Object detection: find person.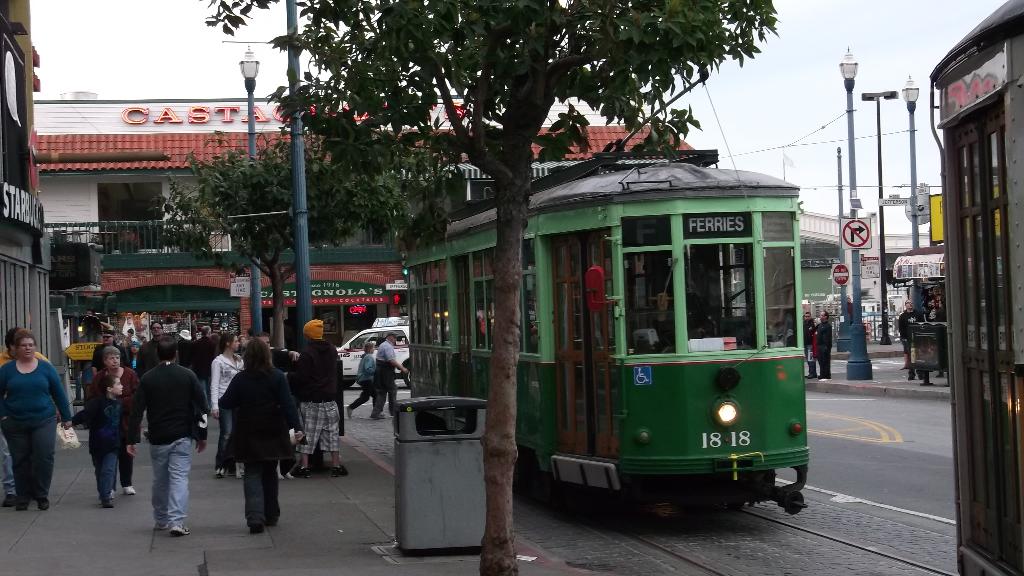
x1=88, y1=374, x2=127, y2=504.
